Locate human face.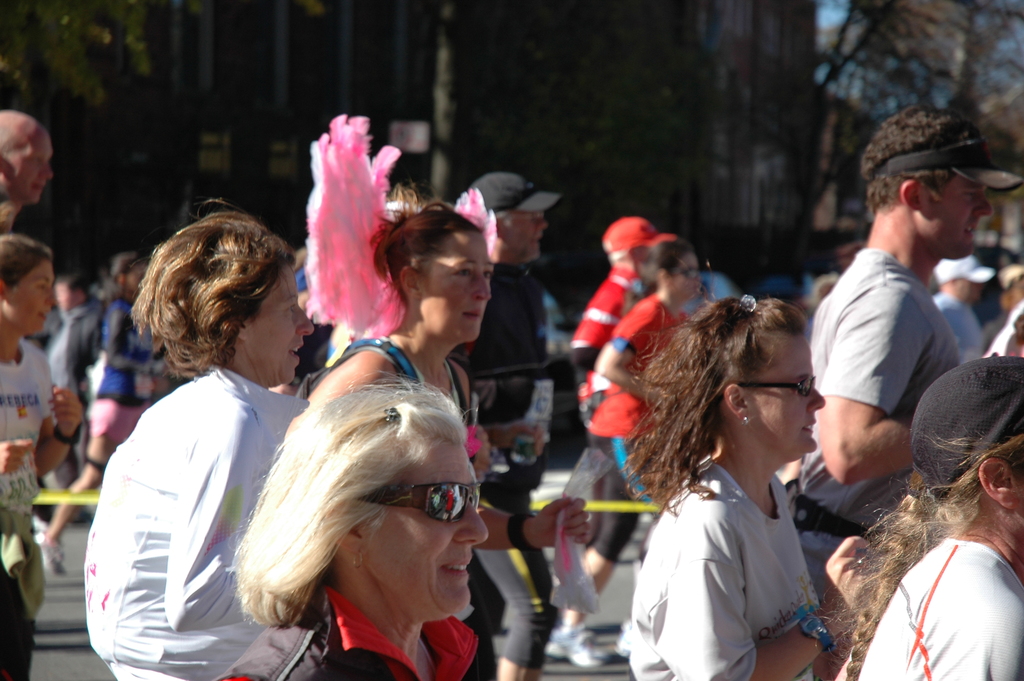
Bounding box: pyautogui.locateOnScreen(251, 268, 312, 380).
